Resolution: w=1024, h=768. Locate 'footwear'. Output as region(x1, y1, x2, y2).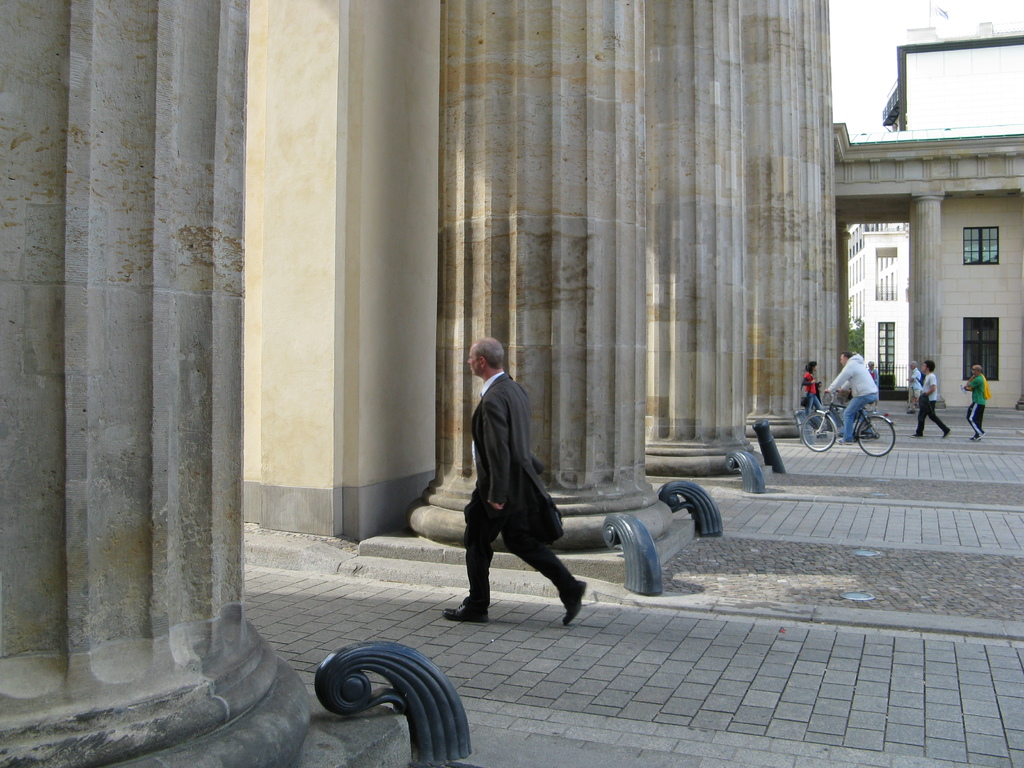
region(563, 577, 590, 627).
